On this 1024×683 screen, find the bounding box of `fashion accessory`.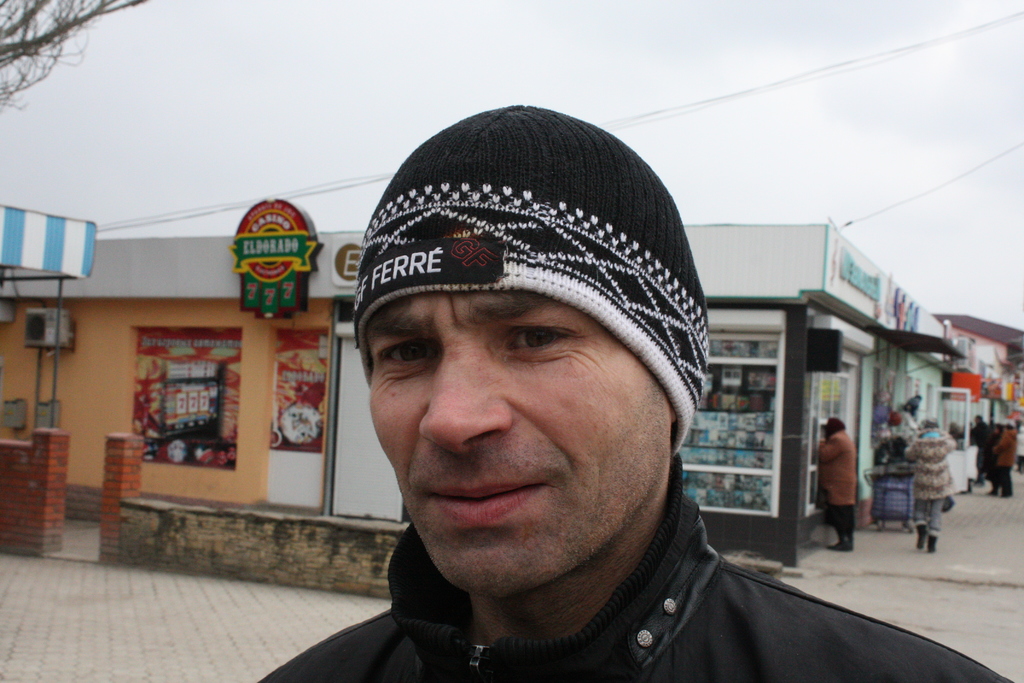
Bounding box: <bbox>929, 528, 941, 552</bbox>.
